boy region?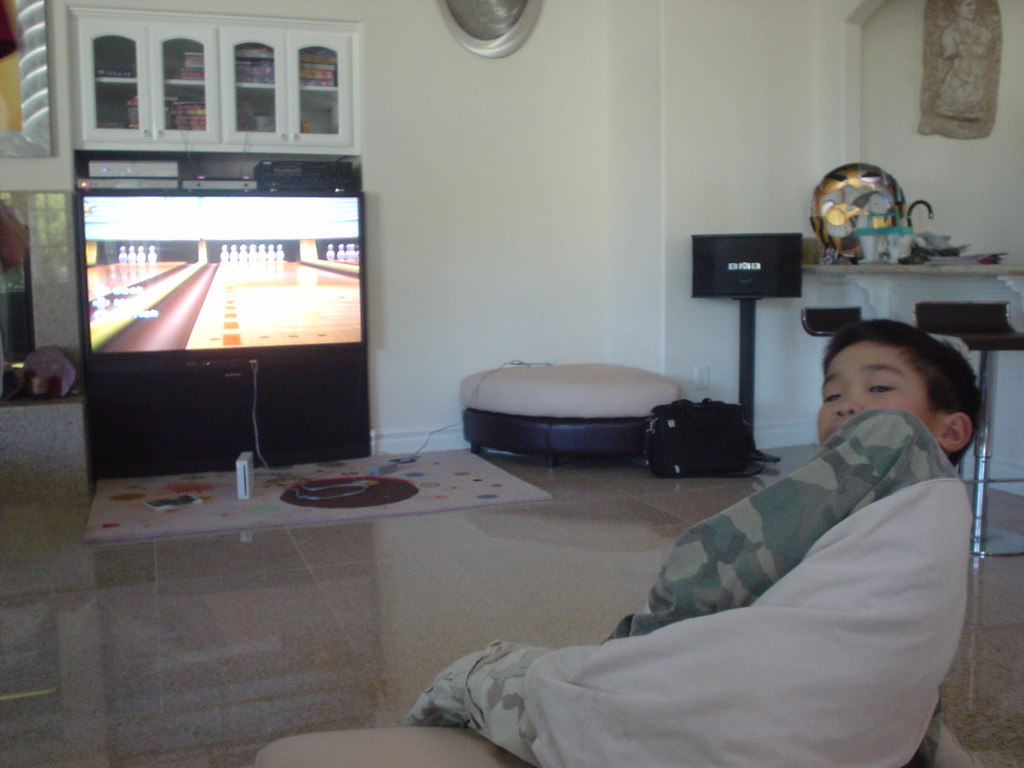
401 308 988 767
